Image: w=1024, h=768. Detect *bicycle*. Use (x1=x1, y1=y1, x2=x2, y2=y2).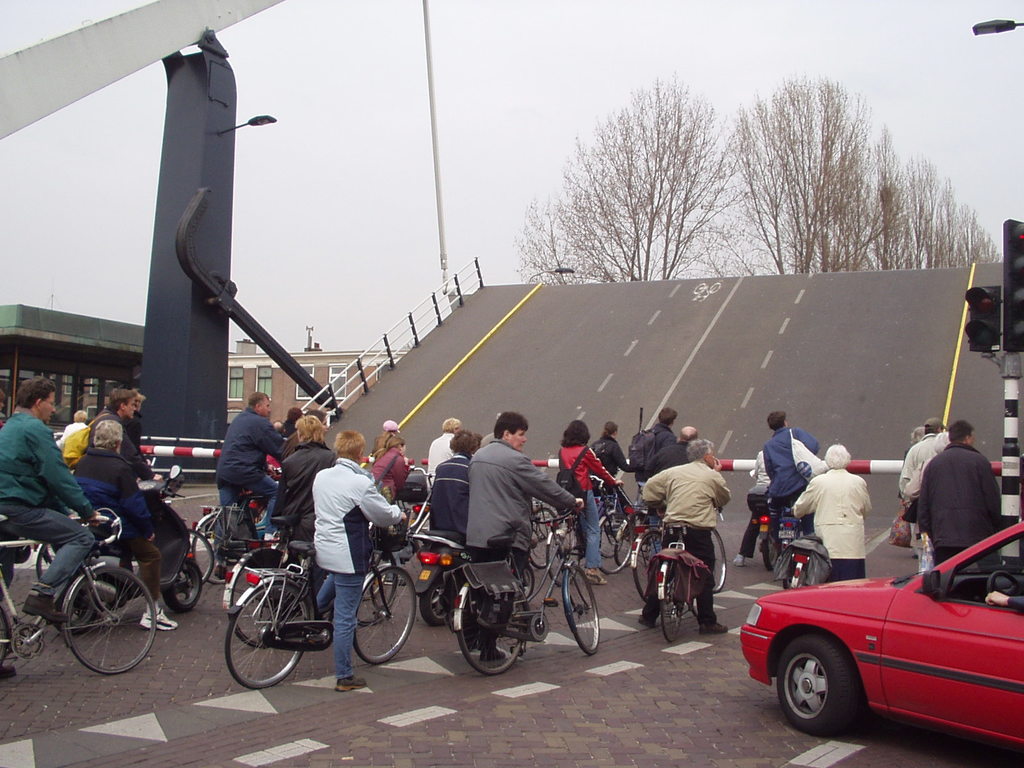
(x1=544, y1=474, x2=635, y2=590).
